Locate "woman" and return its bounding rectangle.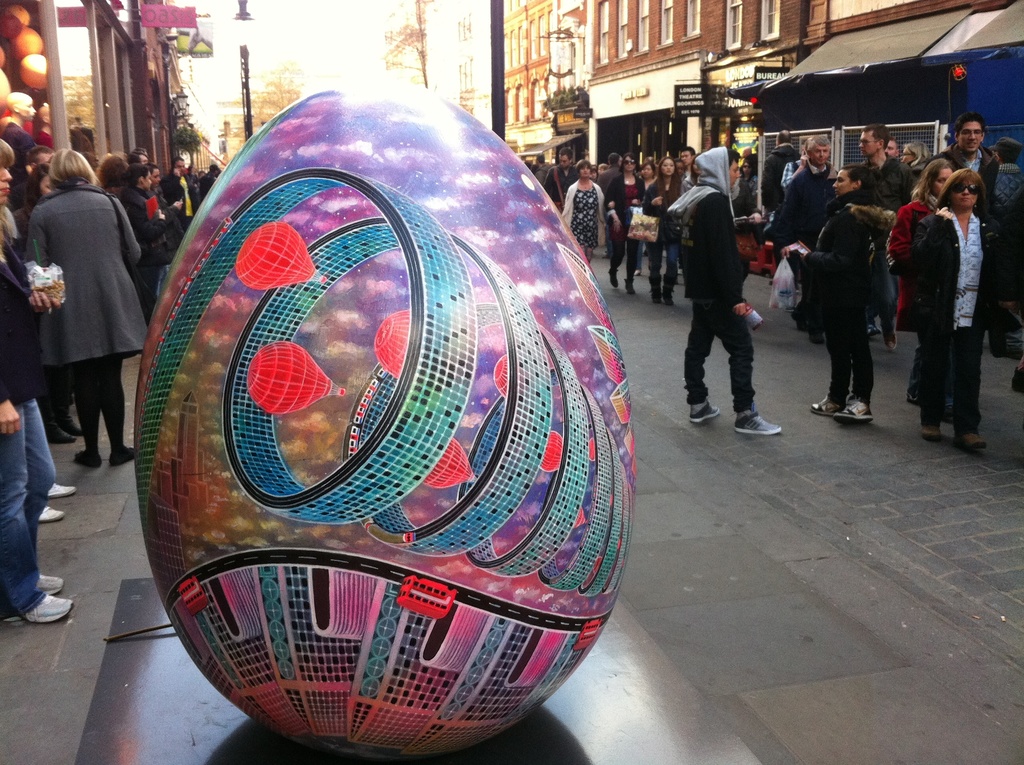
[910, 164, 1007, 453].
